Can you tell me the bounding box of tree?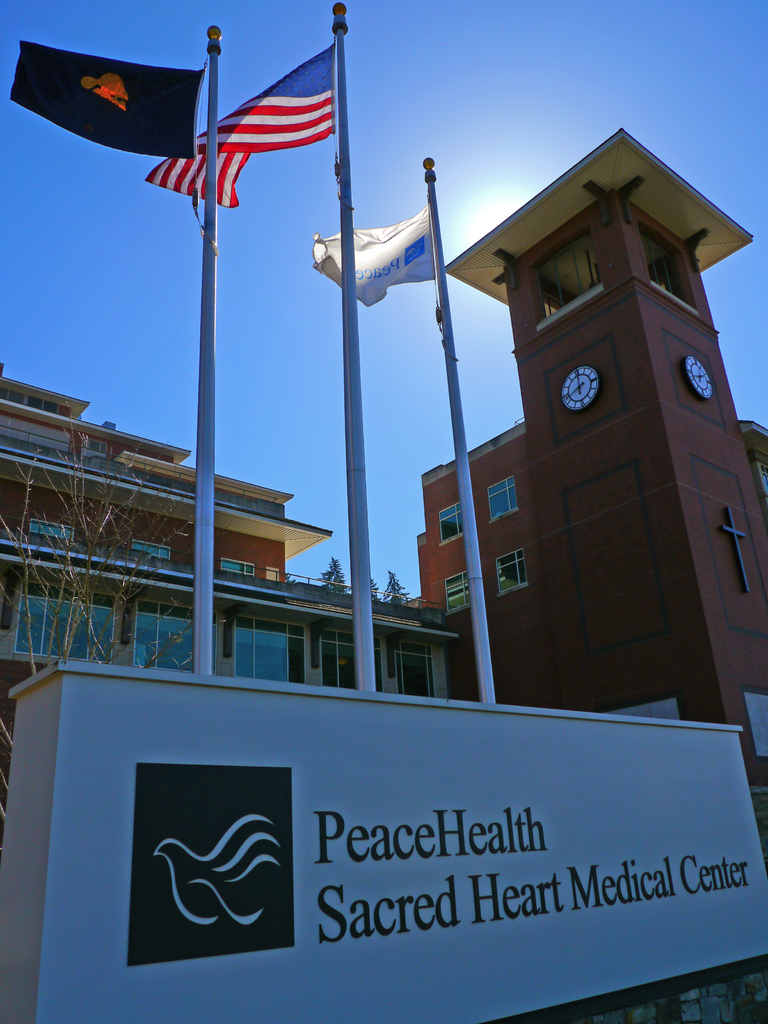
{"x1": 0, "y1": 414, "x2": 214, "y2": 810}.
